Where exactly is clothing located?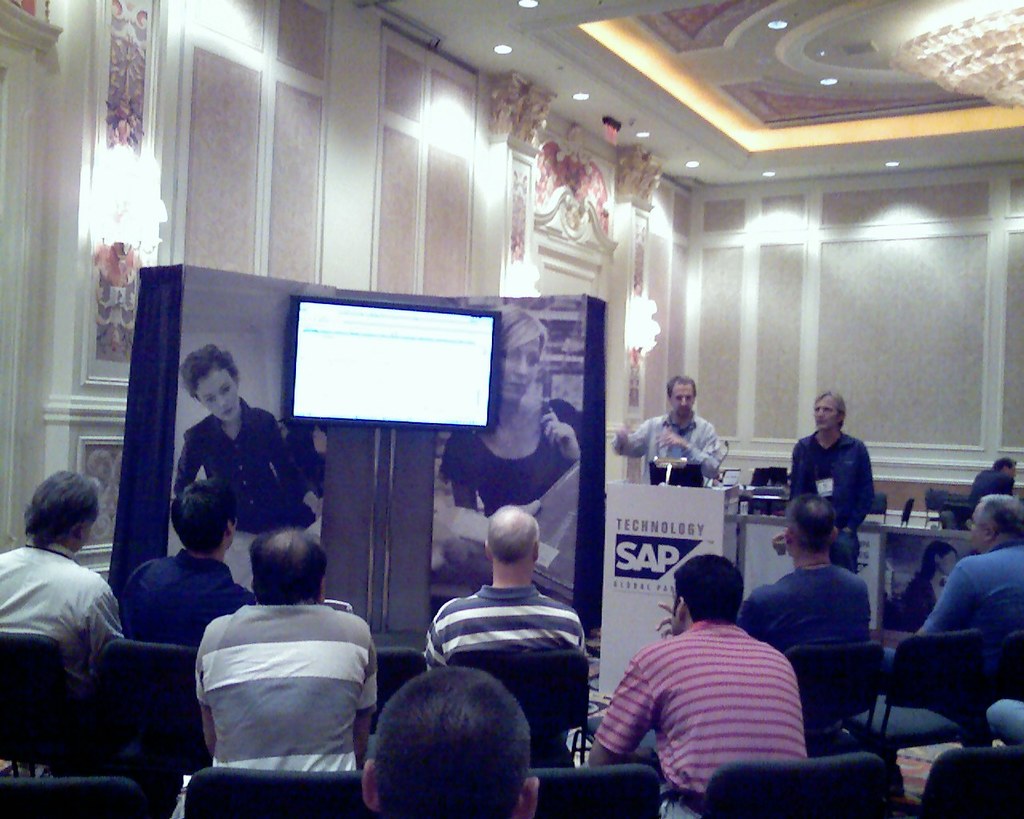
Its bounding box is (0,538,122,677).
